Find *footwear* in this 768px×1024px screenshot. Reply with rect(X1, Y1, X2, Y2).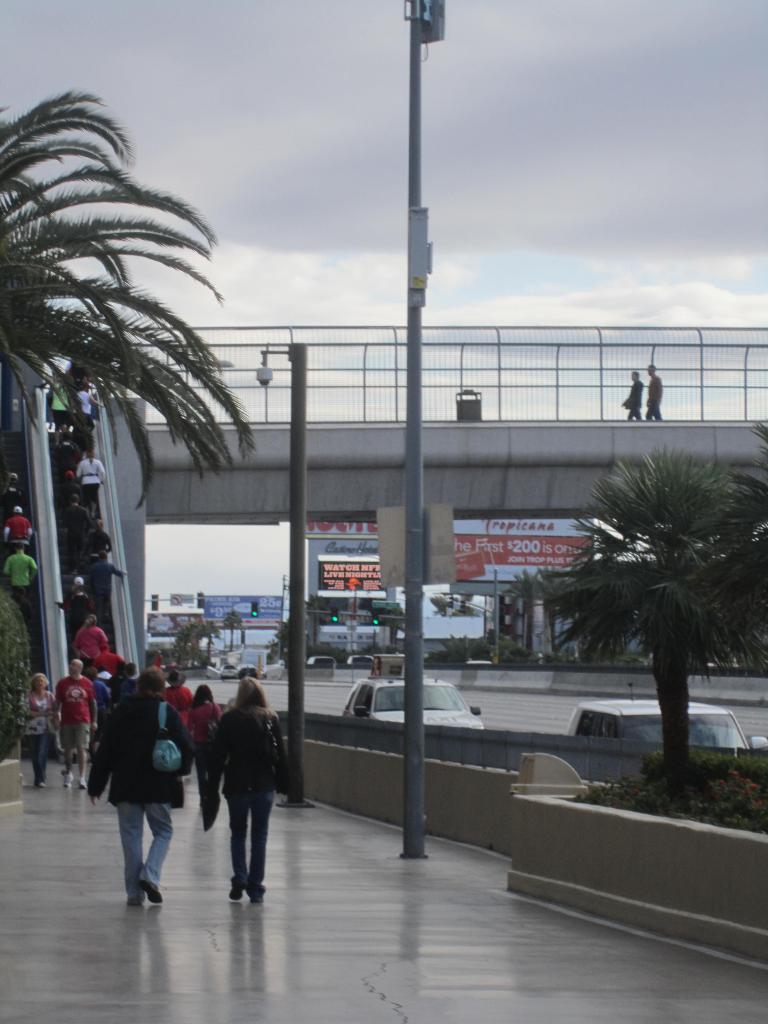
rect(138, 874, 163, 905).
